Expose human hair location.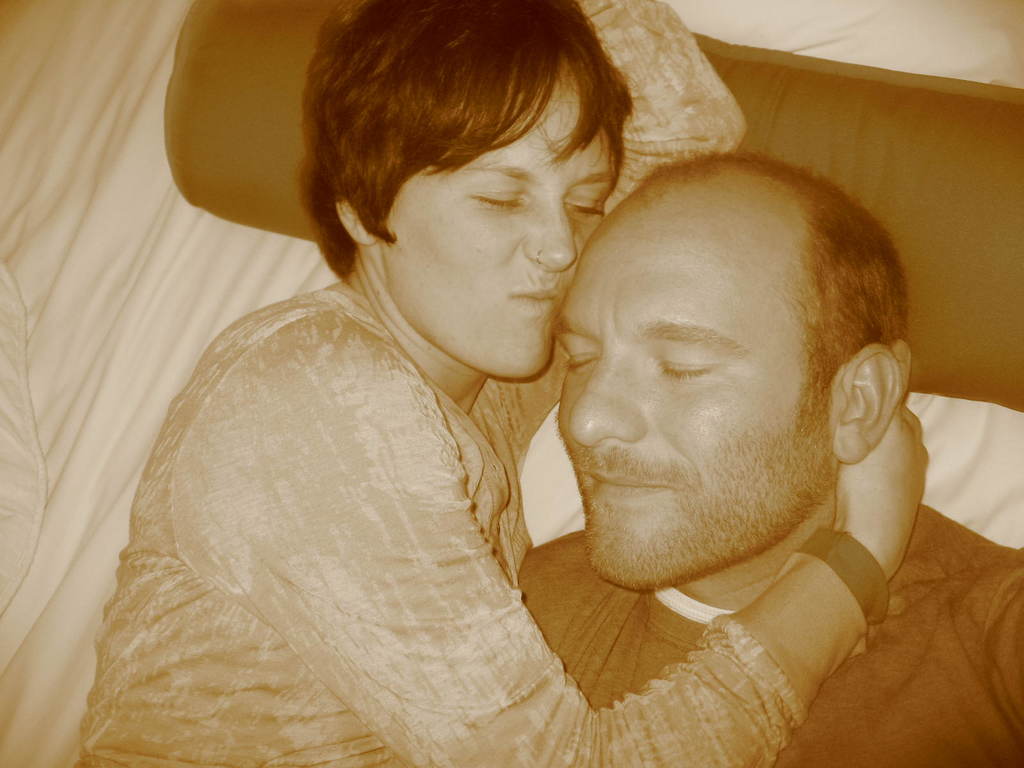
Exposed at select_region(287, 0, 648, 308).
